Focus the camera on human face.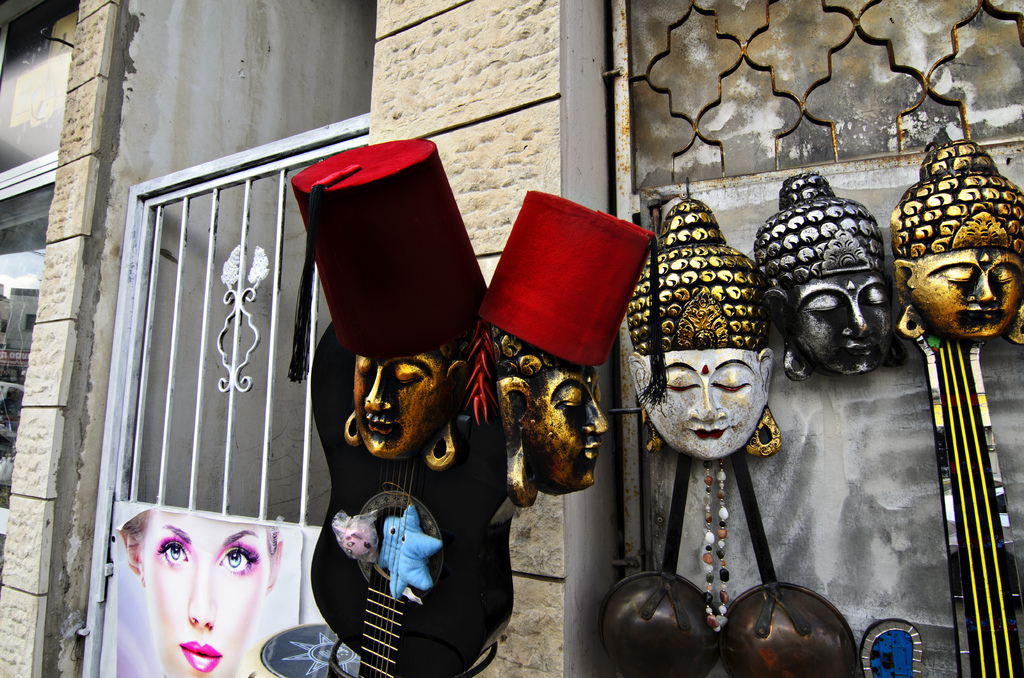
Focus region: pyautogui.locateOnScreen(355, 354, 451, 459).
